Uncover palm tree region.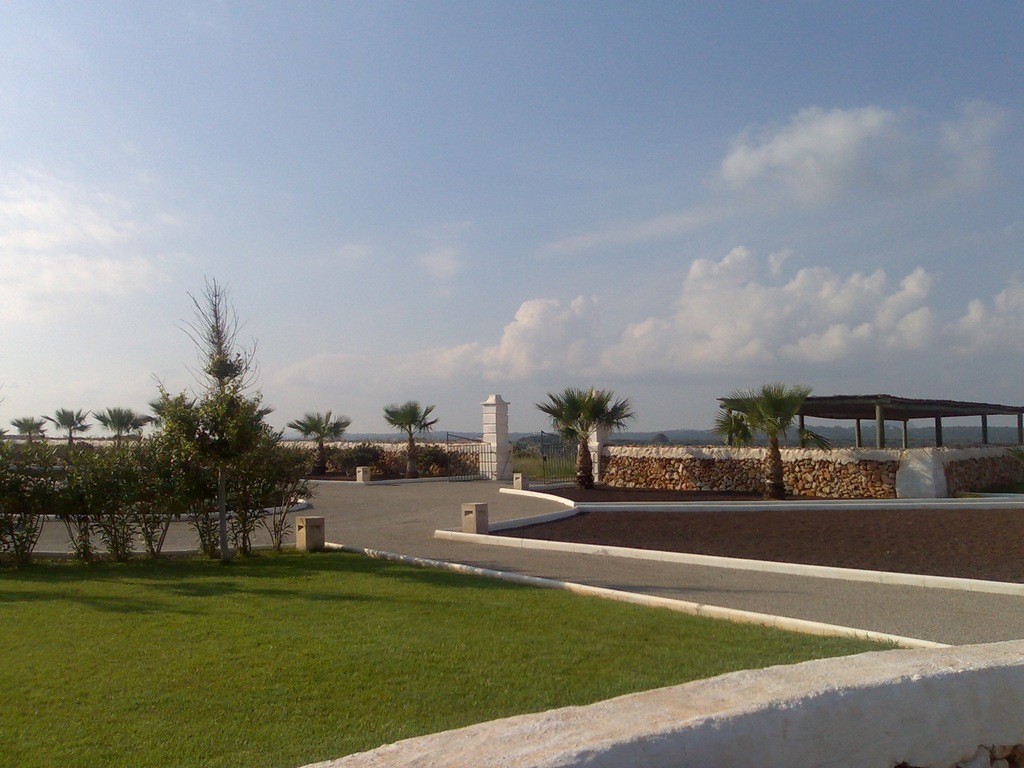
Uncovered: l=719, t=376, r=842, b=490.
